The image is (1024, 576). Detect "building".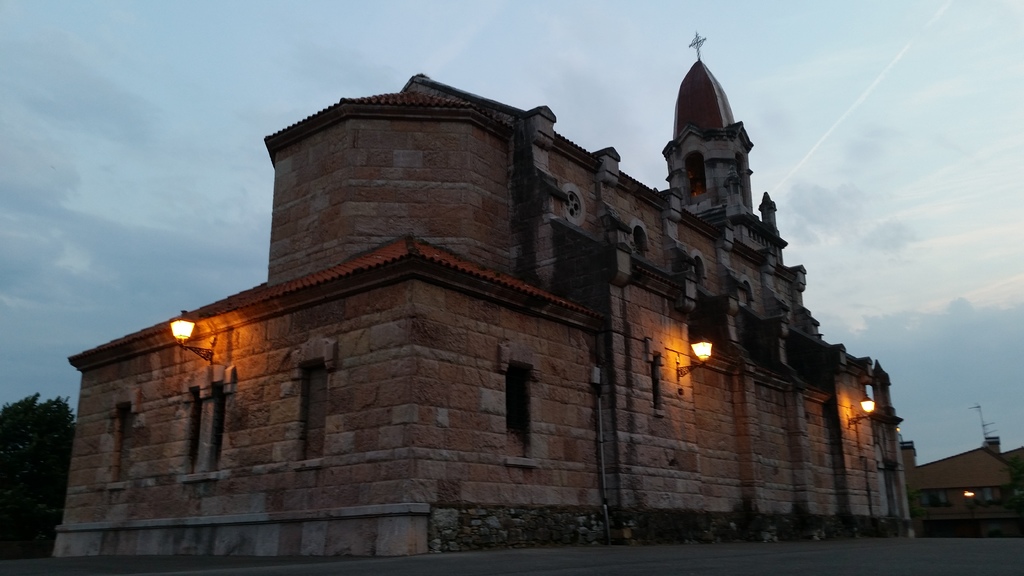
Detection: (54, 26, 916, 554).
